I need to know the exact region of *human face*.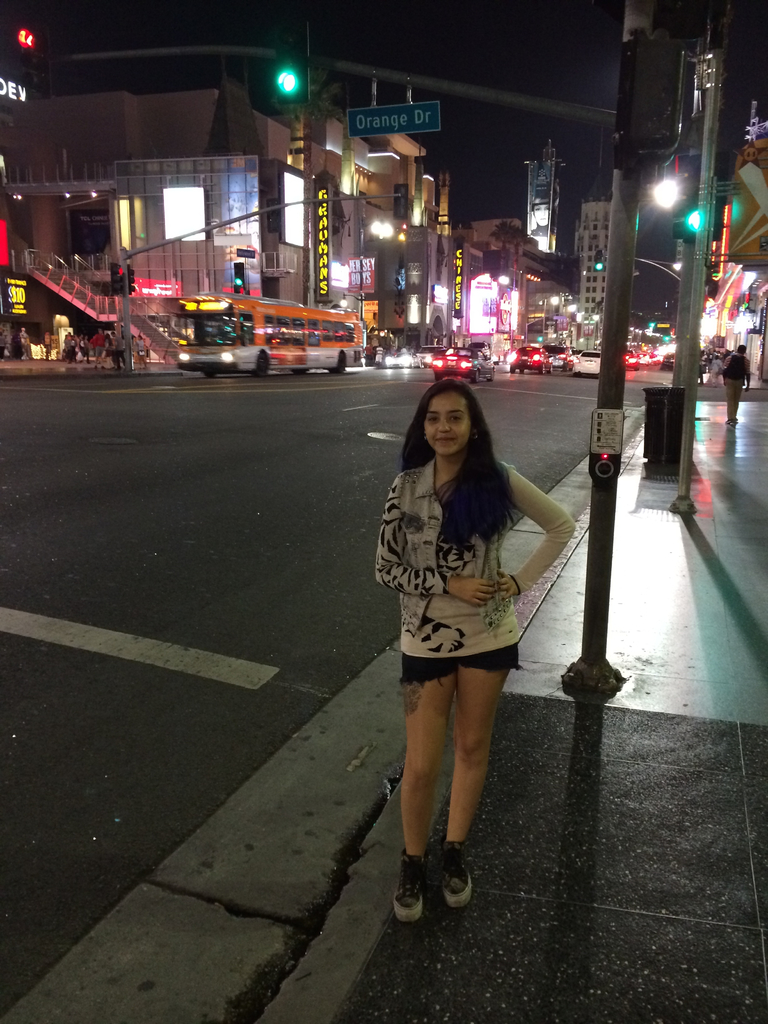
Region: [left=422, top=392, right=469, bottom=452].
